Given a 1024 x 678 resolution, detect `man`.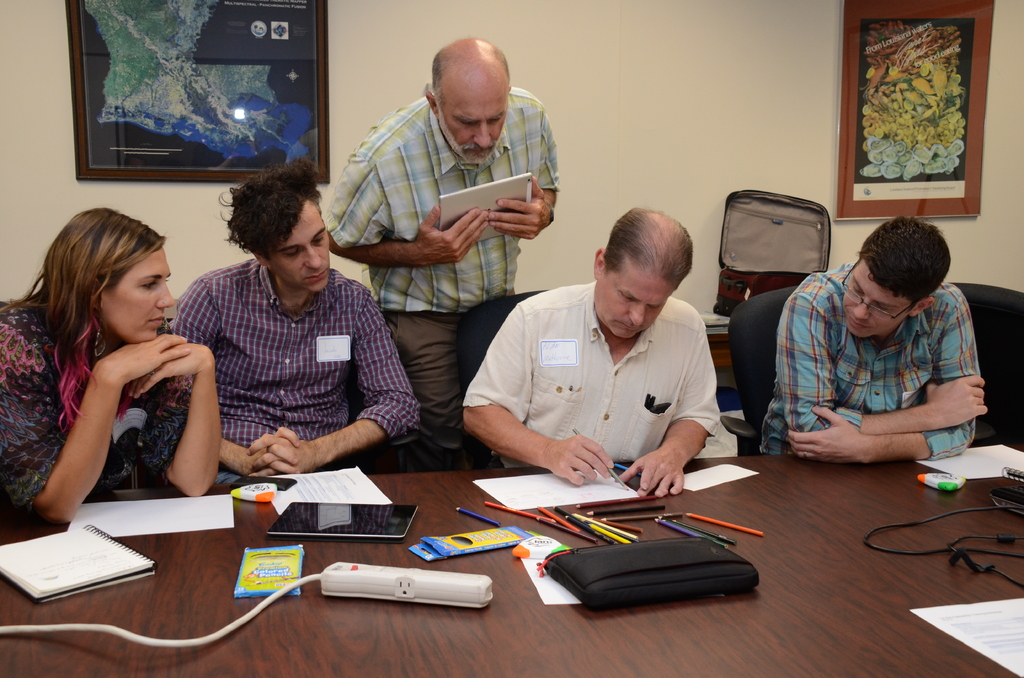
[left=323, top=28, right=550, bottom=451].
